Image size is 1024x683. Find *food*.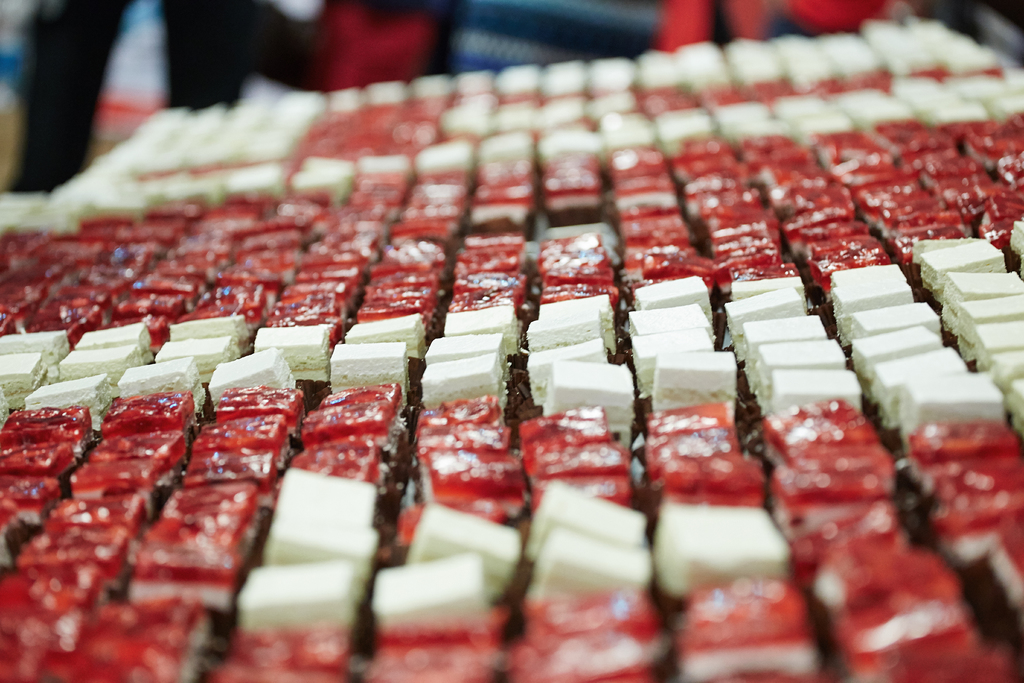
rect(986, 347, 1023, 391).
